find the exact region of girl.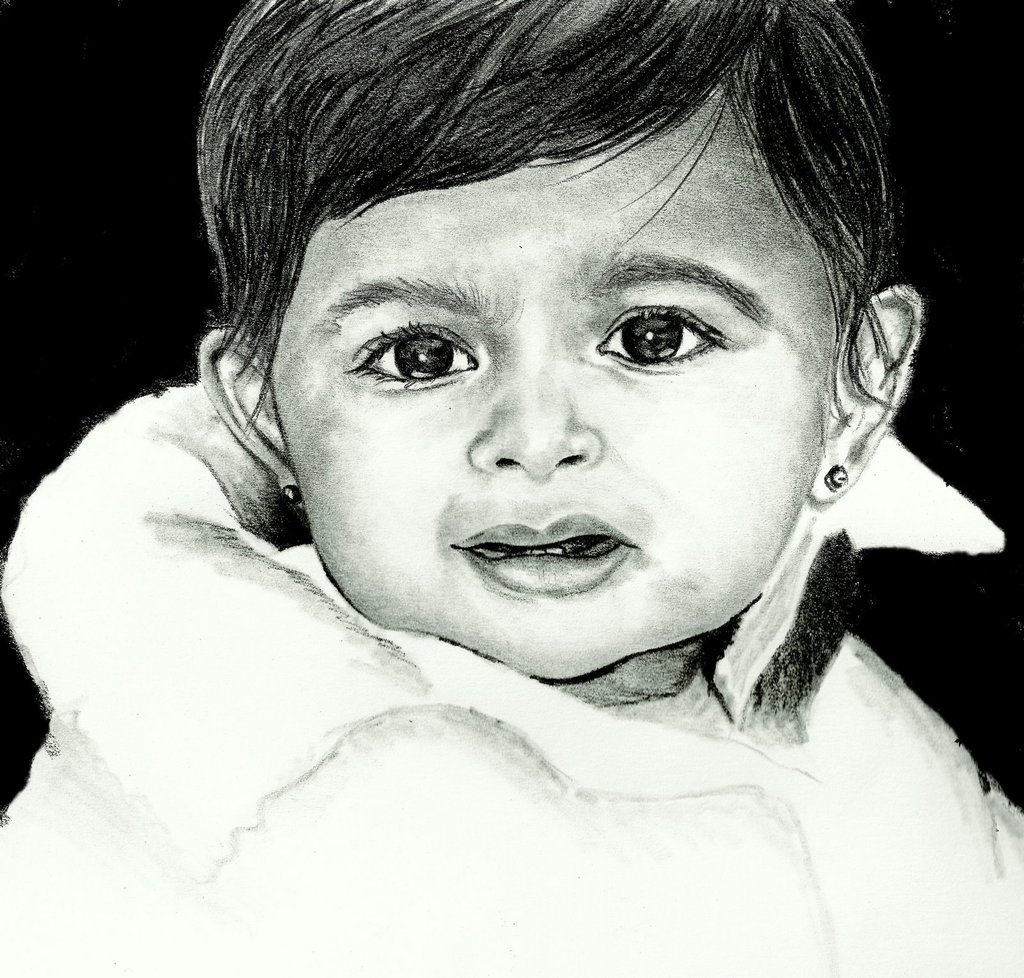
Exact region: pyautogui.locateOnScreen(0, 0, 1023, 977).
